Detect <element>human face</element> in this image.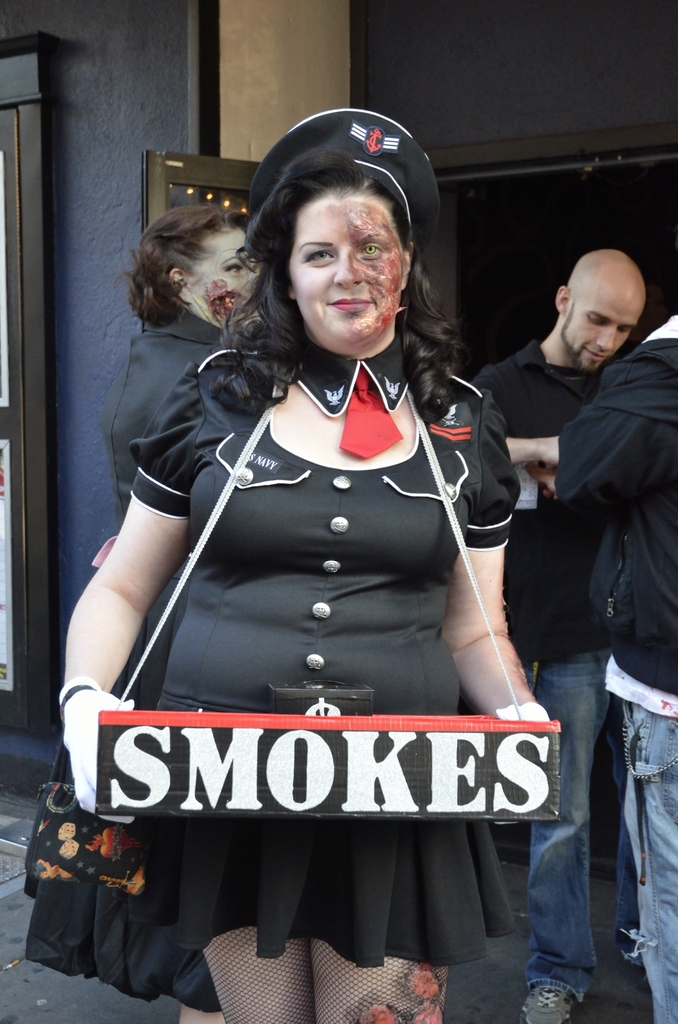
Detection: 555, 289, 643, 375.
